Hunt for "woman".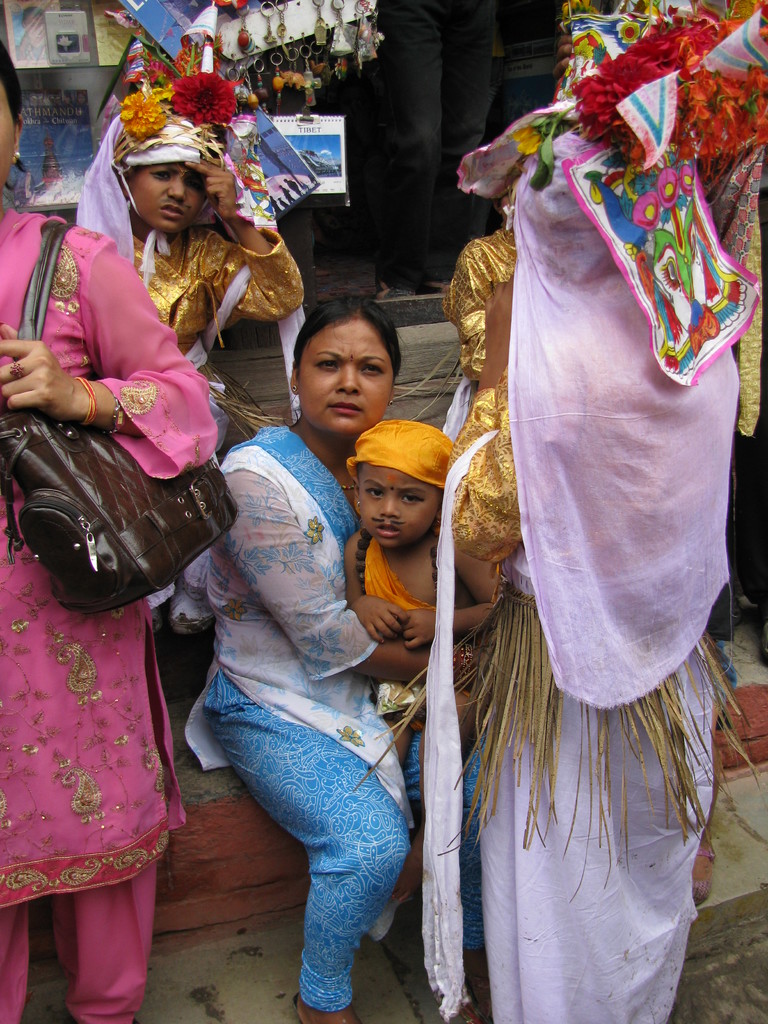
Hunted down at detection(0, 33, 220, 1023).
